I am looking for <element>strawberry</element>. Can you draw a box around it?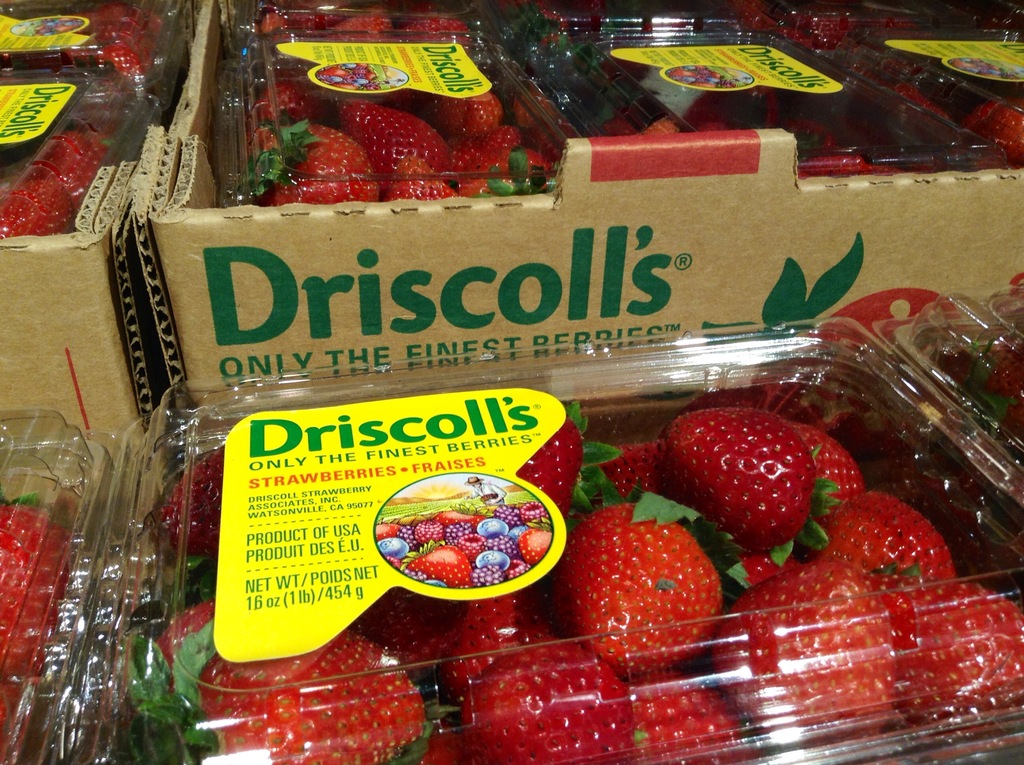
Sure, the bounding box is rect(655, 409, 842, 556).
